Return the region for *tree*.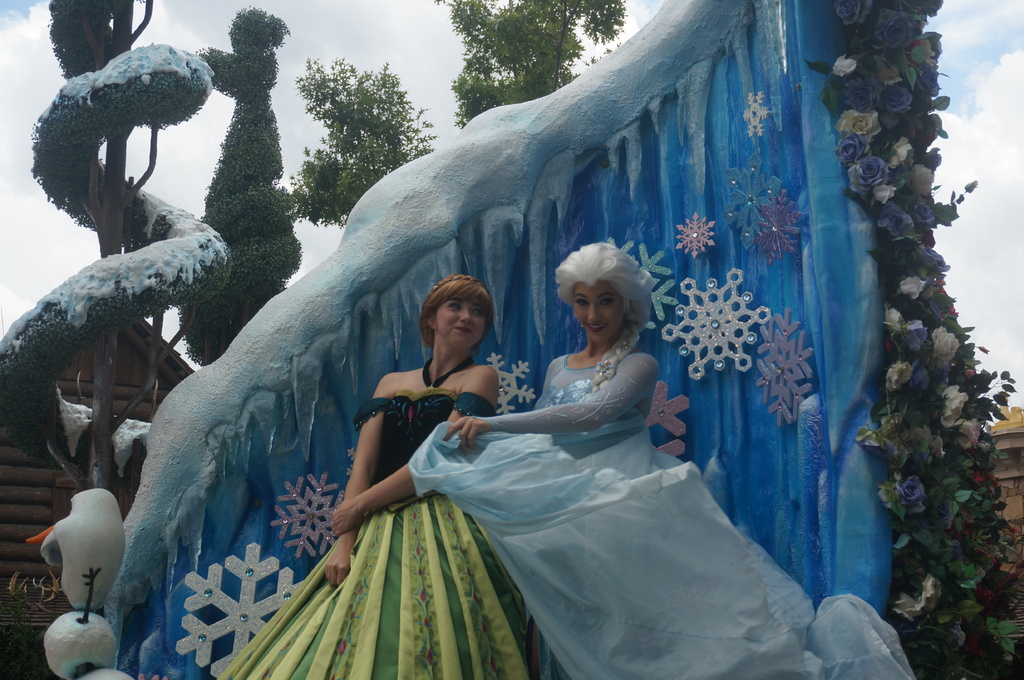
crop(0, 38, 230, 481).
